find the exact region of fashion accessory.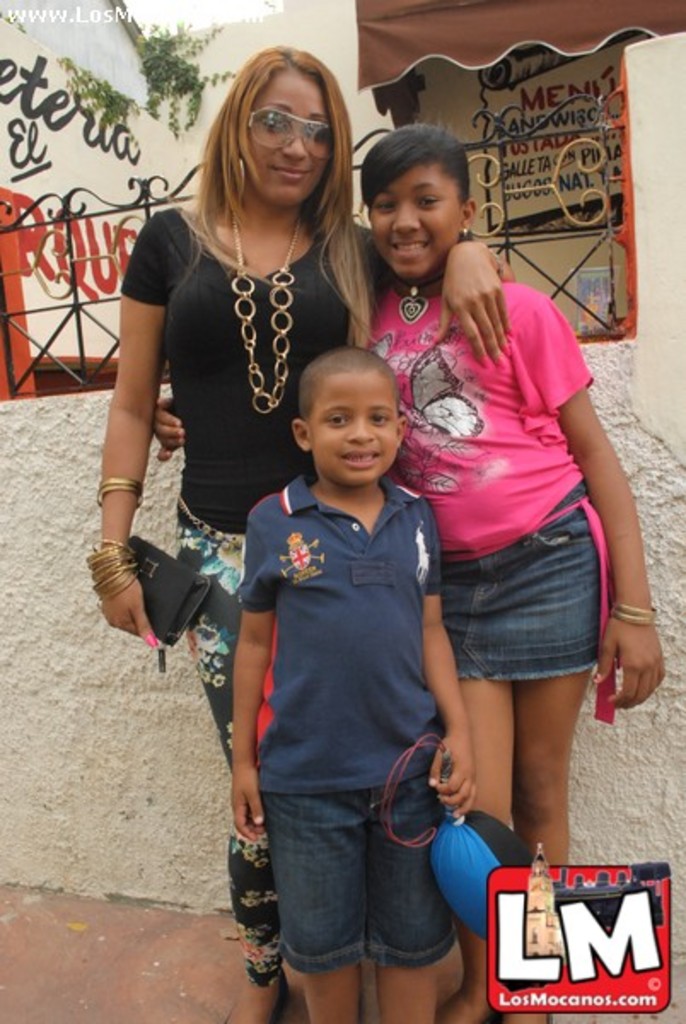
Exact region: <bbox>439, 500, 619, 724</bbox>.
